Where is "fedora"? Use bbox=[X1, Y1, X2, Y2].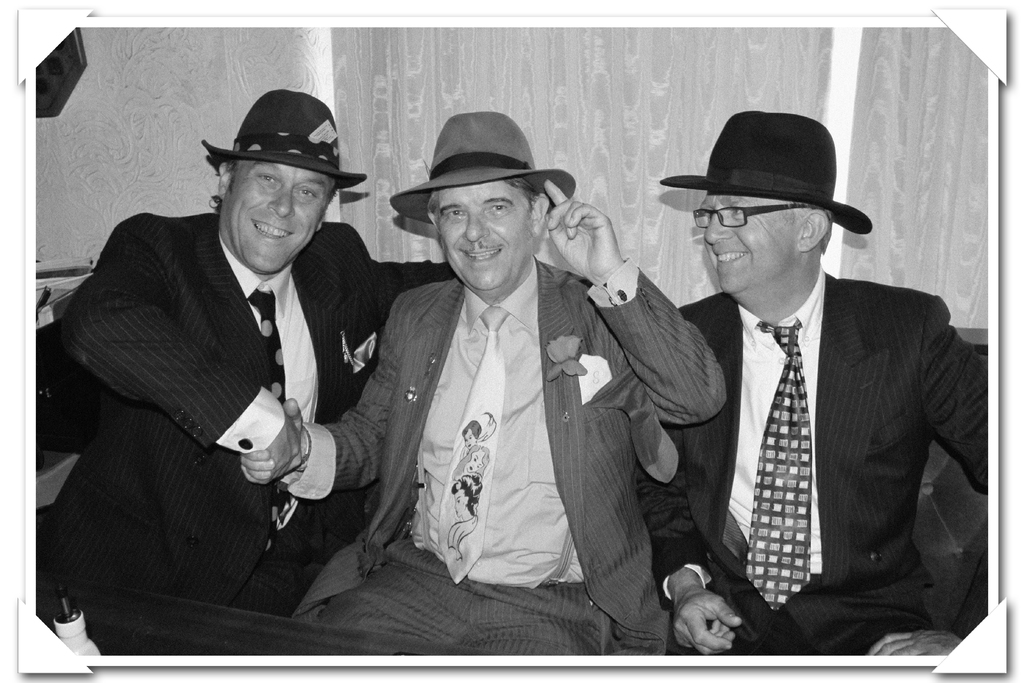
bbox=[662, 110, 871, 232].
